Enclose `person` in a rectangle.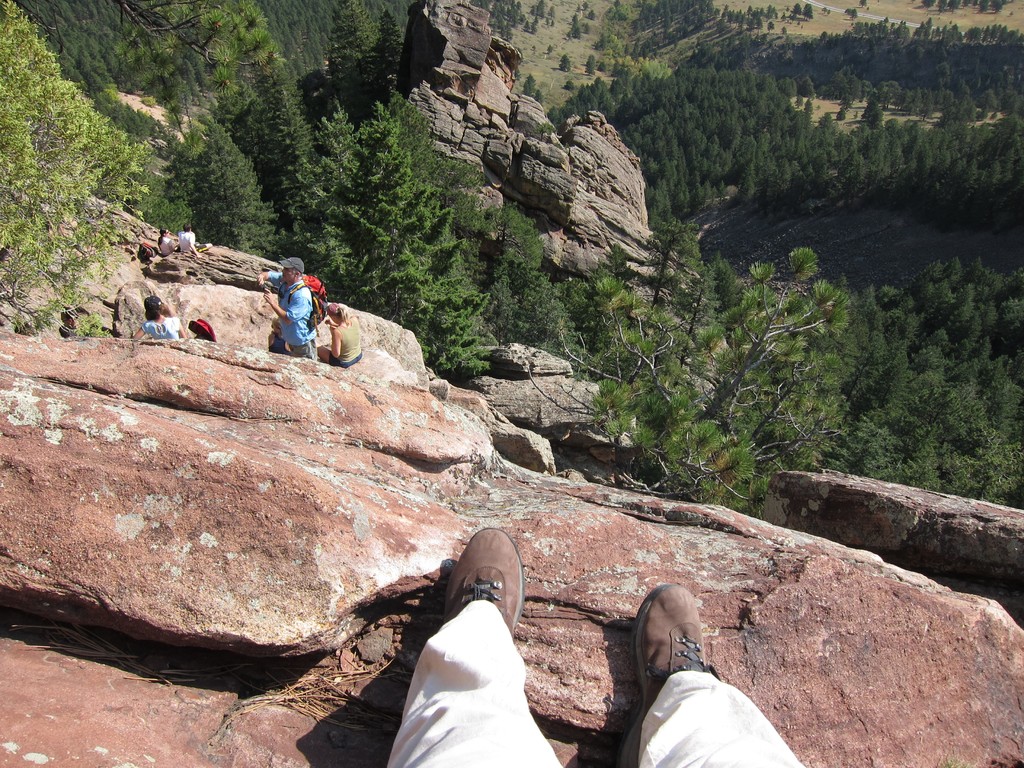
crop(178, 216, 203, 256).
